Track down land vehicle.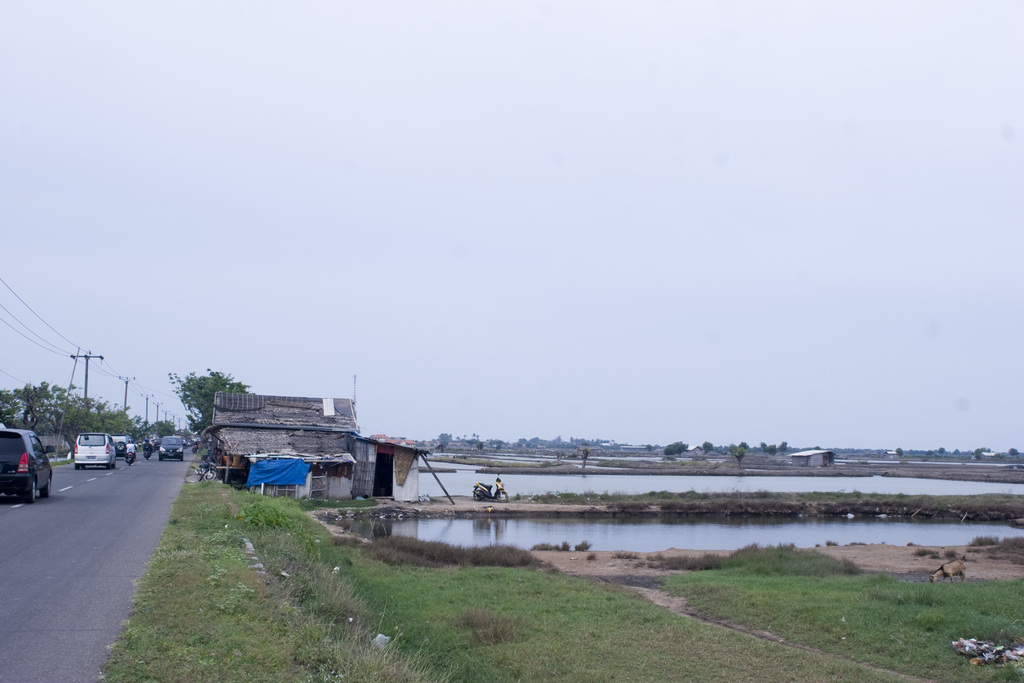
Tracked to region(72, 431, 117, 472).
